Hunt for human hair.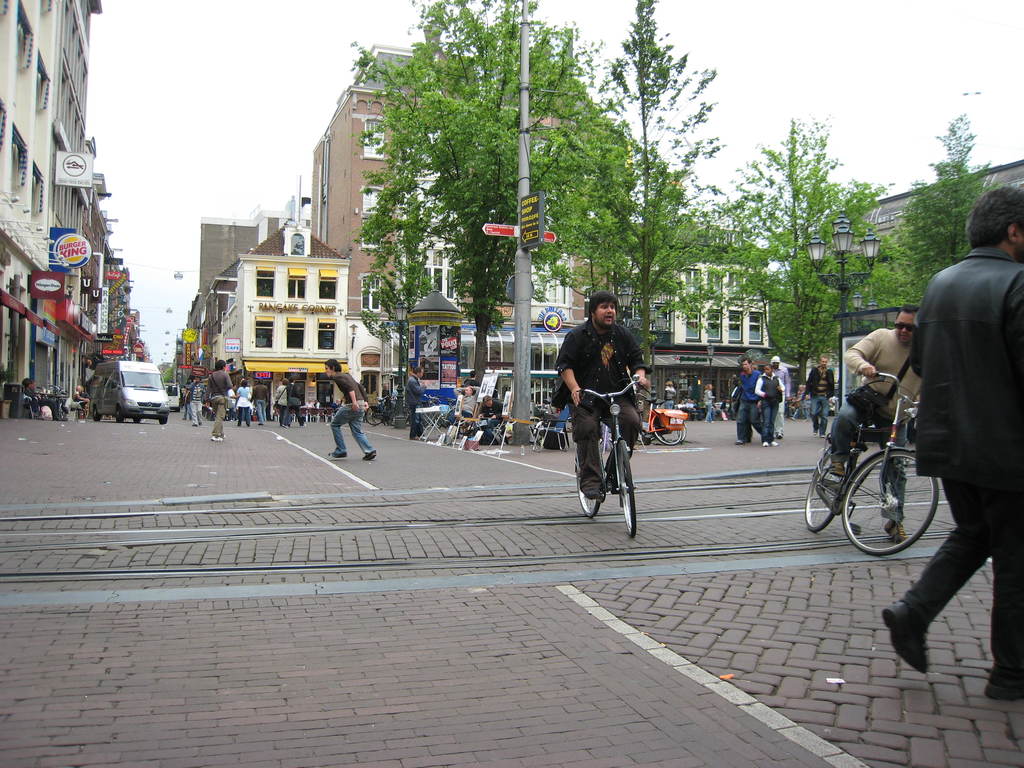
Hunted down at [196, 375, 202, 381].
